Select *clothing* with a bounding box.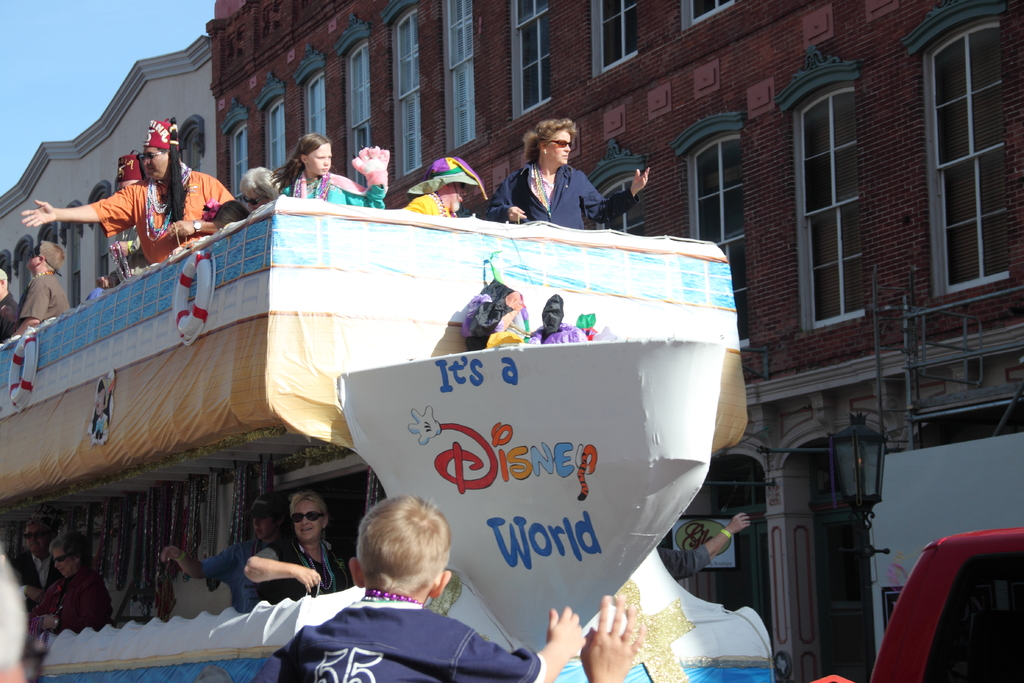
(x1=12, y1=550, x2=60, y2=591).
